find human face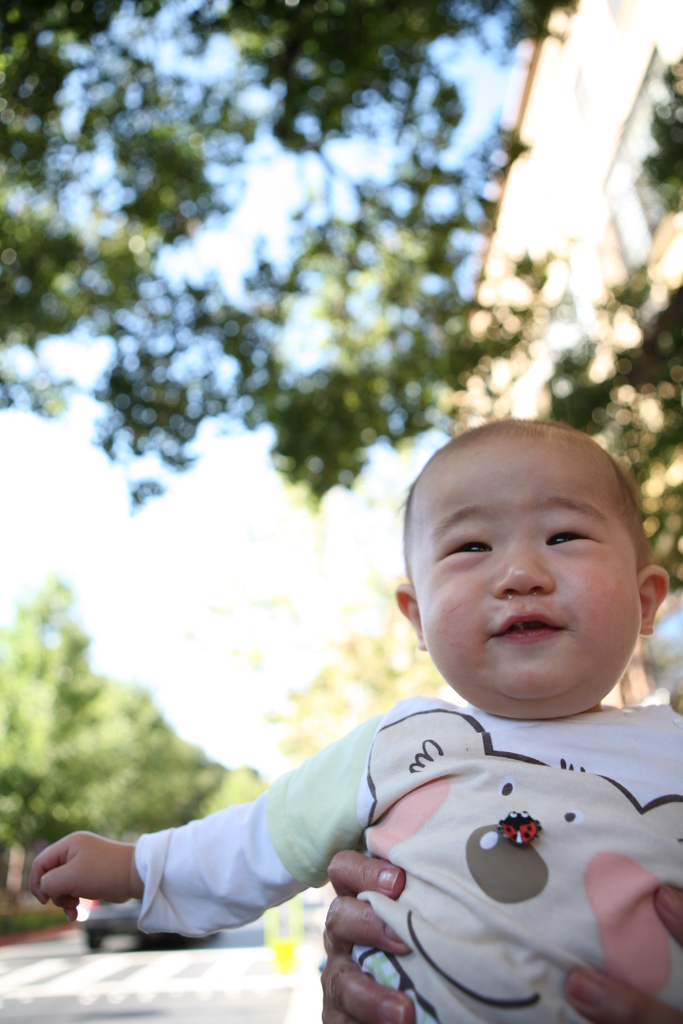
(x1=417, y1=444, x2=640, y2=714)
